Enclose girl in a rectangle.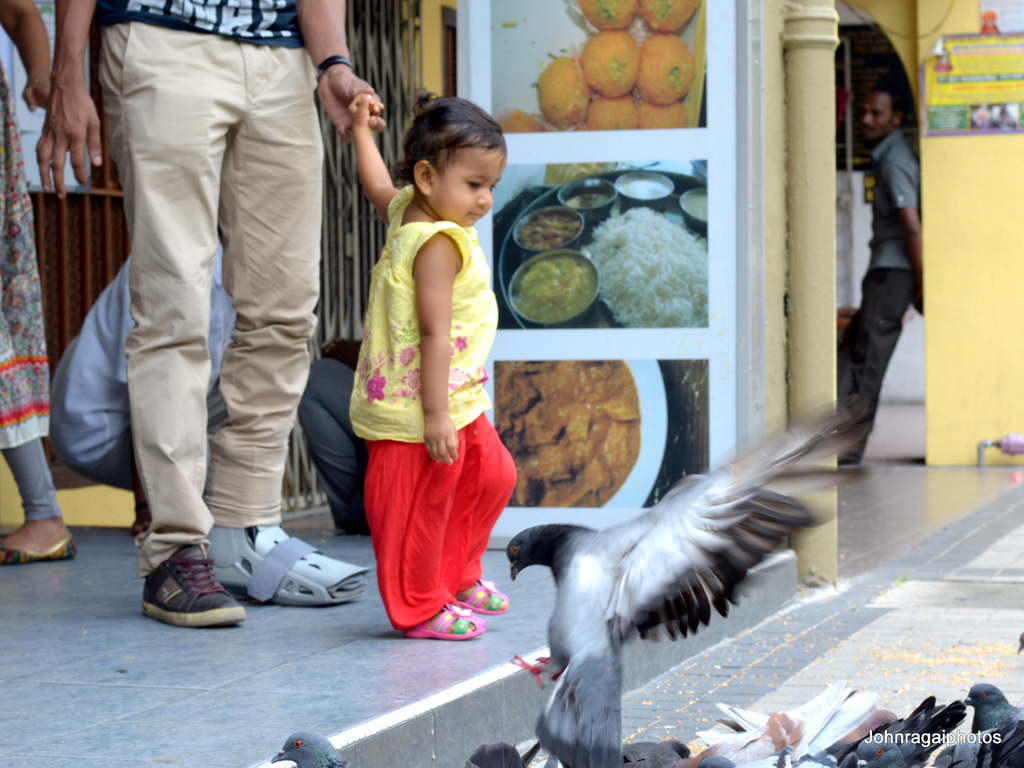
[349,89,515,641].
